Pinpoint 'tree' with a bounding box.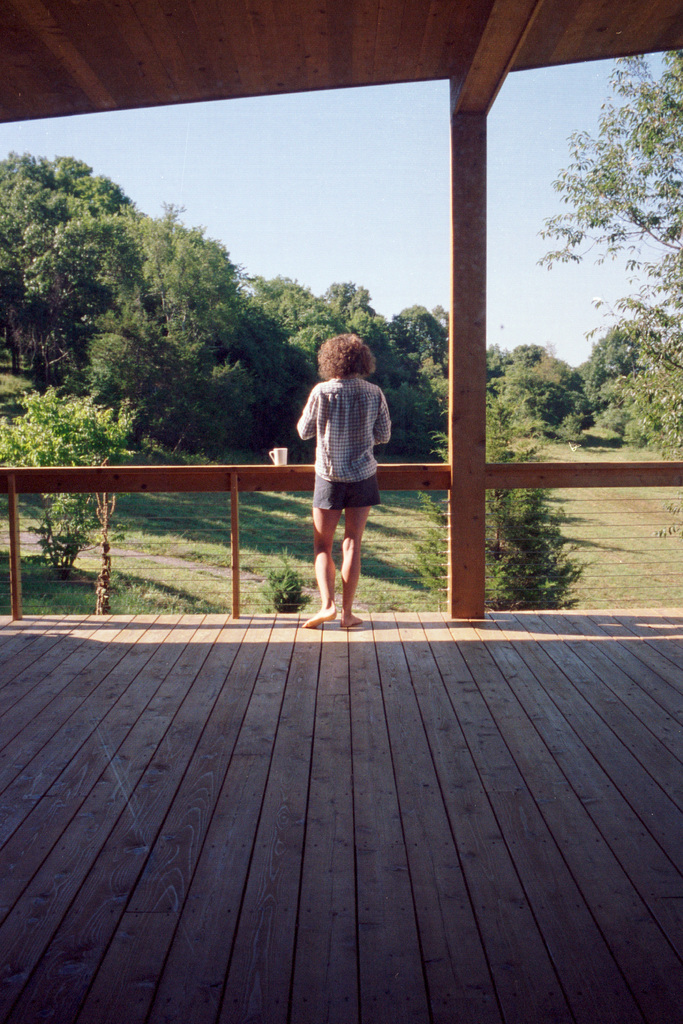
box(0, 378, 134, 614).
